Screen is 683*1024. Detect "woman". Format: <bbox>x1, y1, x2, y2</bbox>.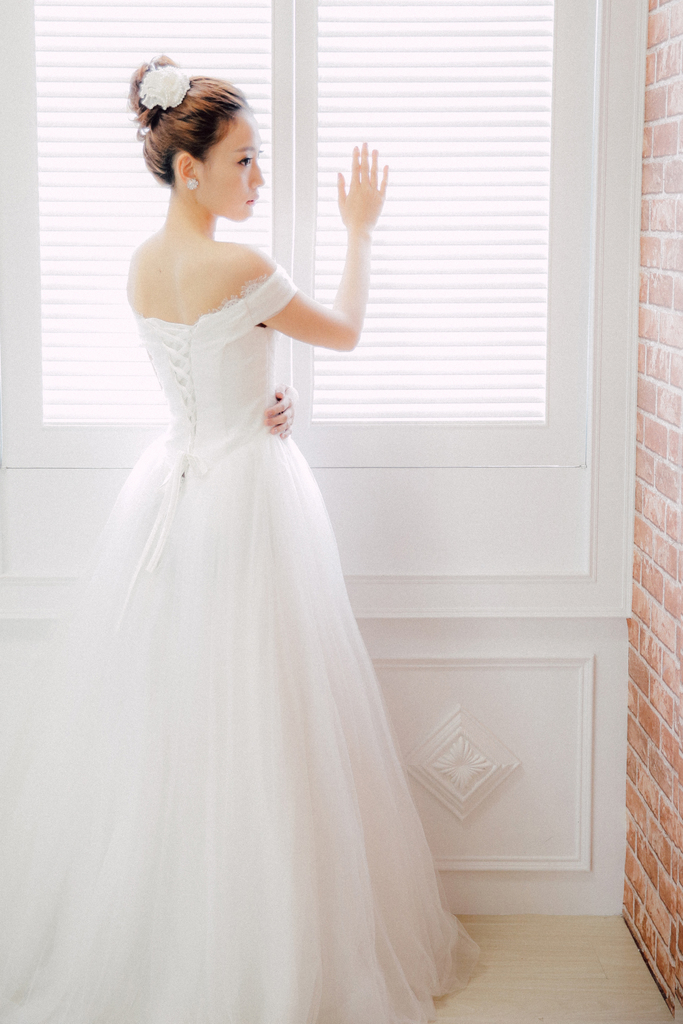
<bbox>52, 83, 480, 1014</bbox>.
